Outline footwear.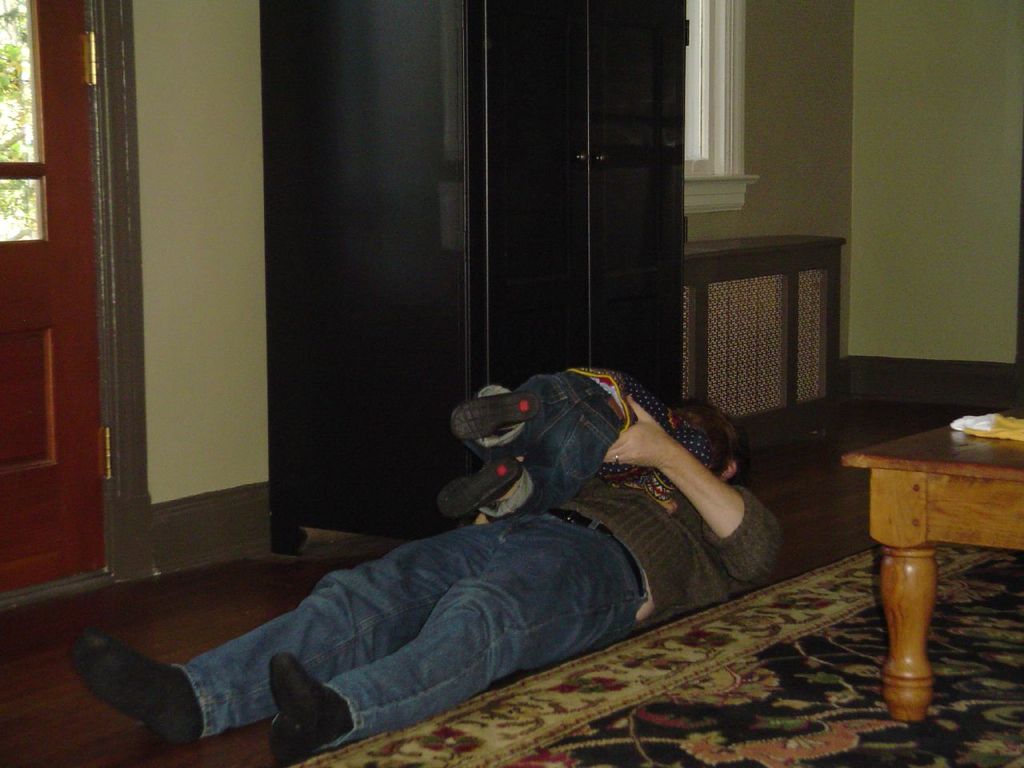
Outline: (left=450, top=391, right=544, bottom=442).
